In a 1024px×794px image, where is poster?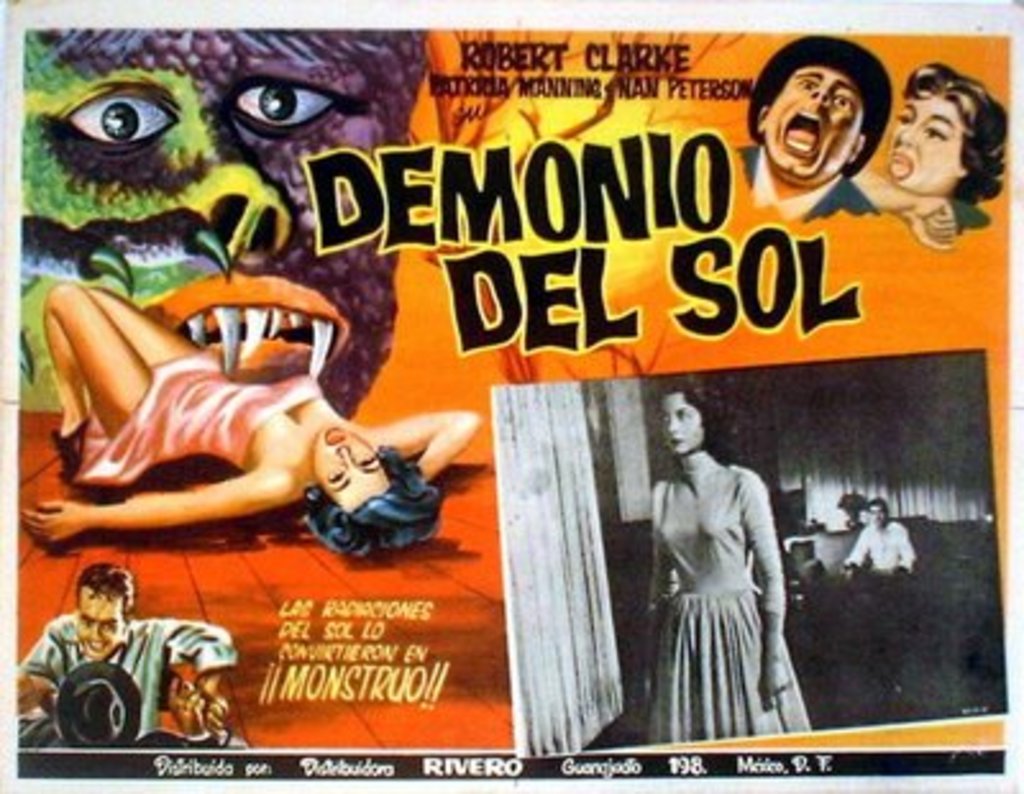
select_region(0, 0, 1021, 791).
